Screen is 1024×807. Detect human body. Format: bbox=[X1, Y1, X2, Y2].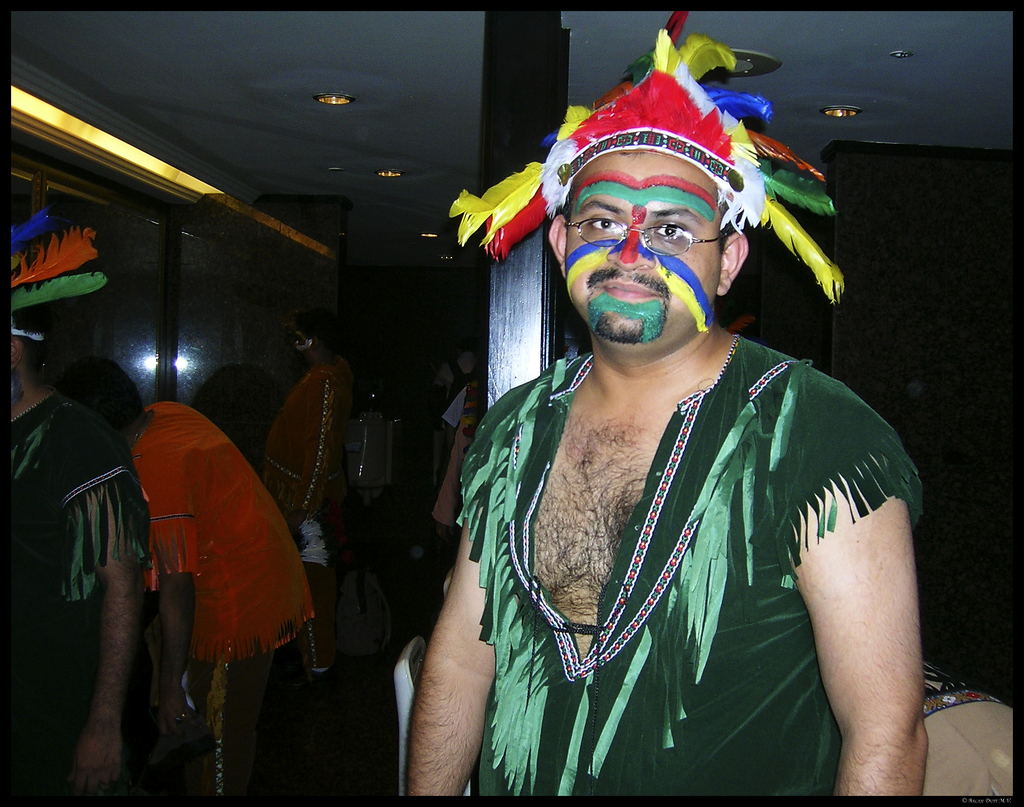
bbox=[0, 387, 155, 806].
